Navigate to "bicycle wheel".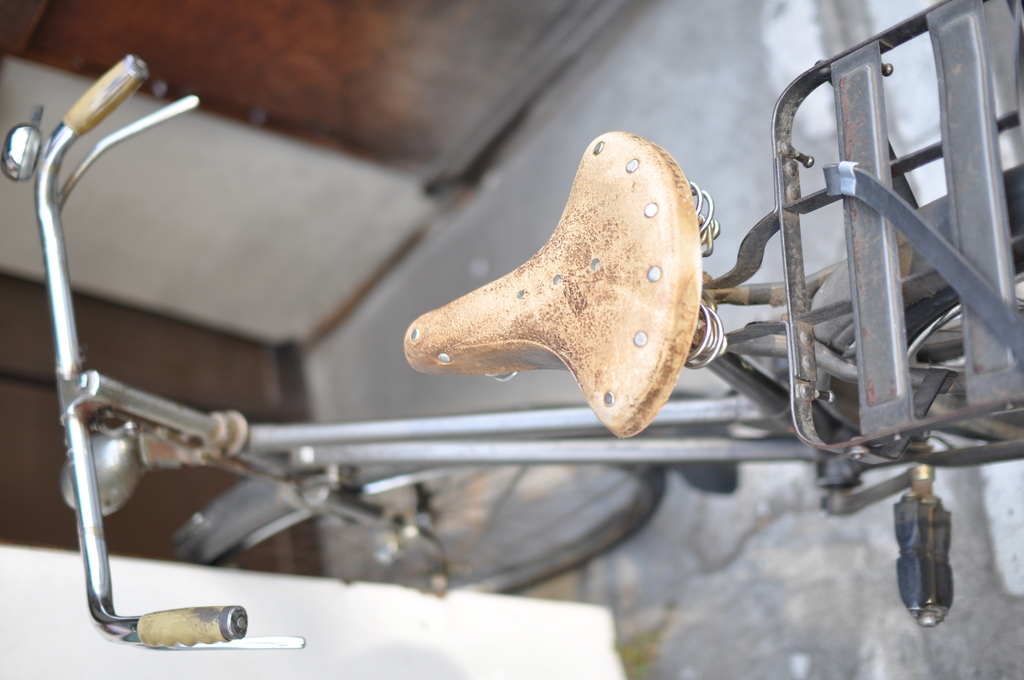
Navigation target: select_region(881, 260, 1023, 395).
